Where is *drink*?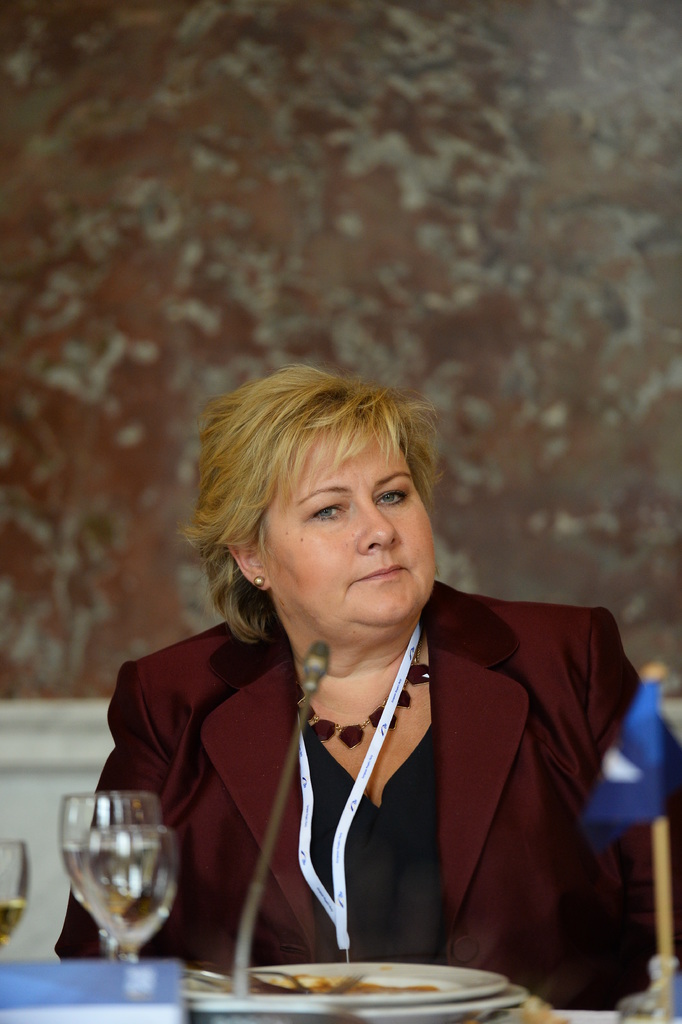
69:806:179:968.
